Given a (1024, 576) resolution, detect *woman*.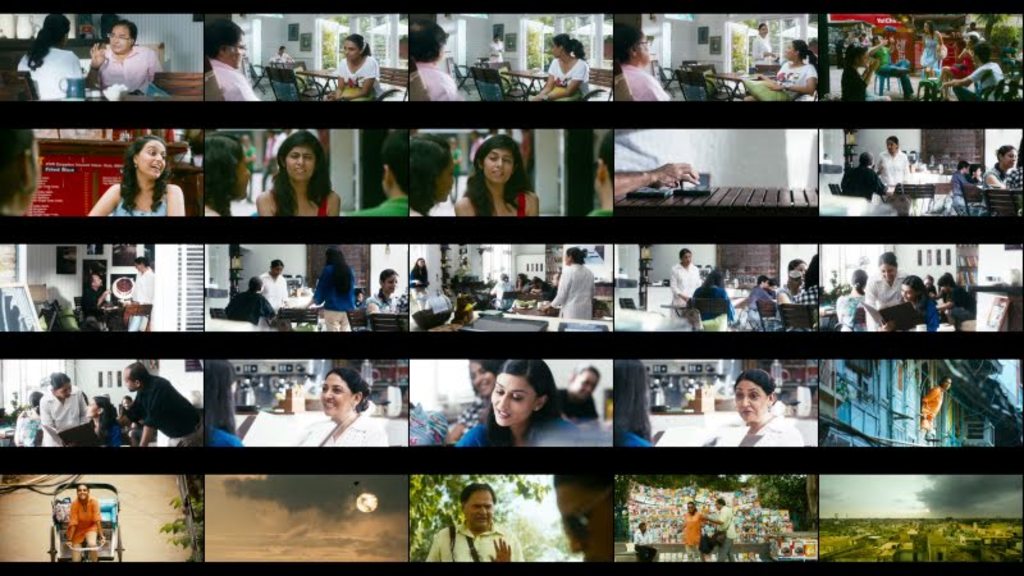
255/129/343/212.
